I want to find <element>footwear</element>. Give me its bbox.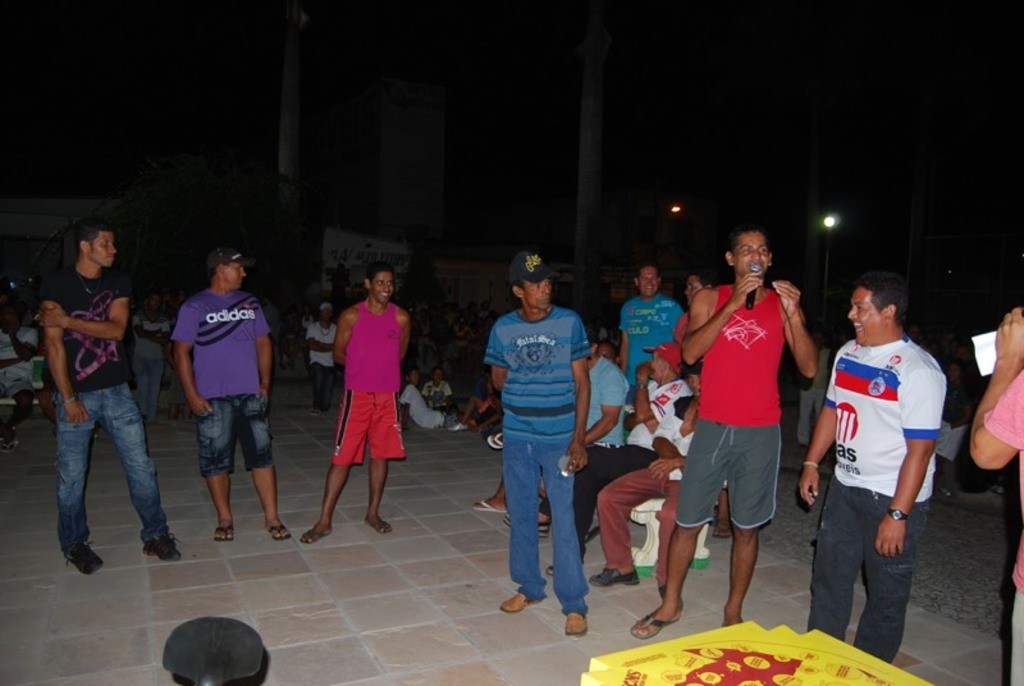
detection(300, 526, 334, 541).
